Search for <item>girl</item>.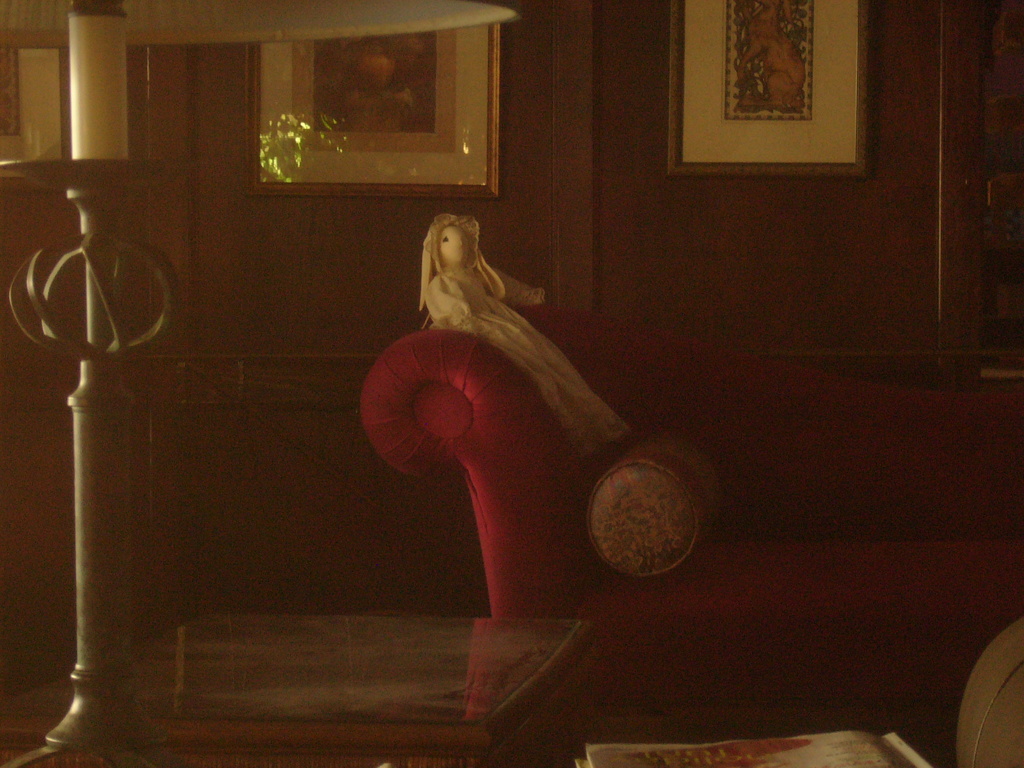
Found at Rect(417, 207, 634, 467).
